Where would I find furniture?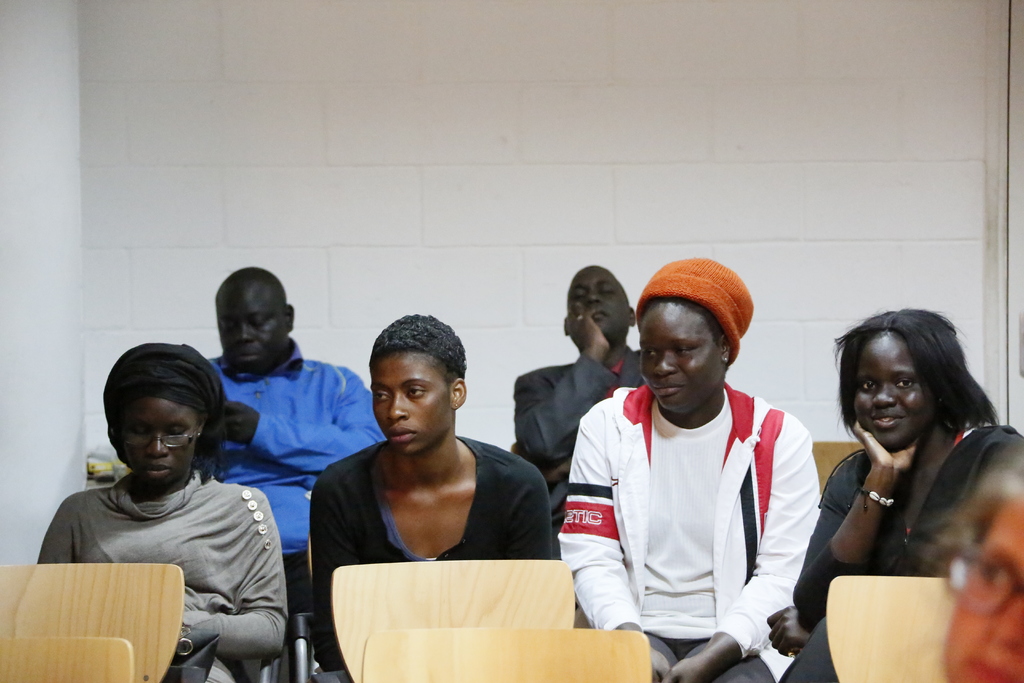
At (360, 628, 649, 682).
